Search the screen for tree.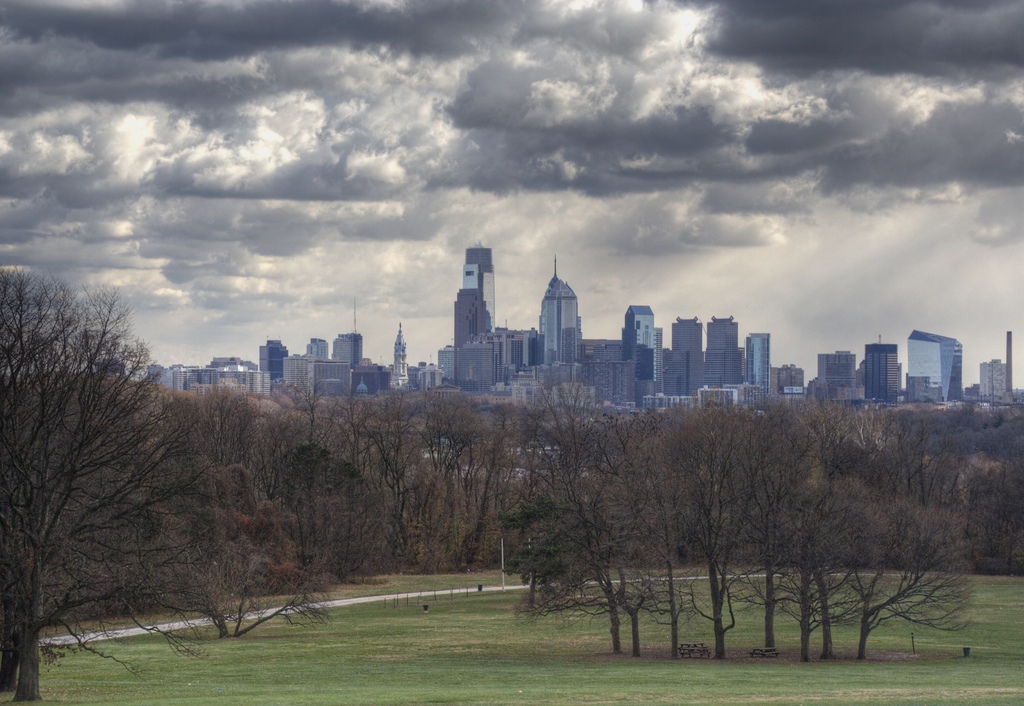
Found at BBox(413, 396, 544, 564).
